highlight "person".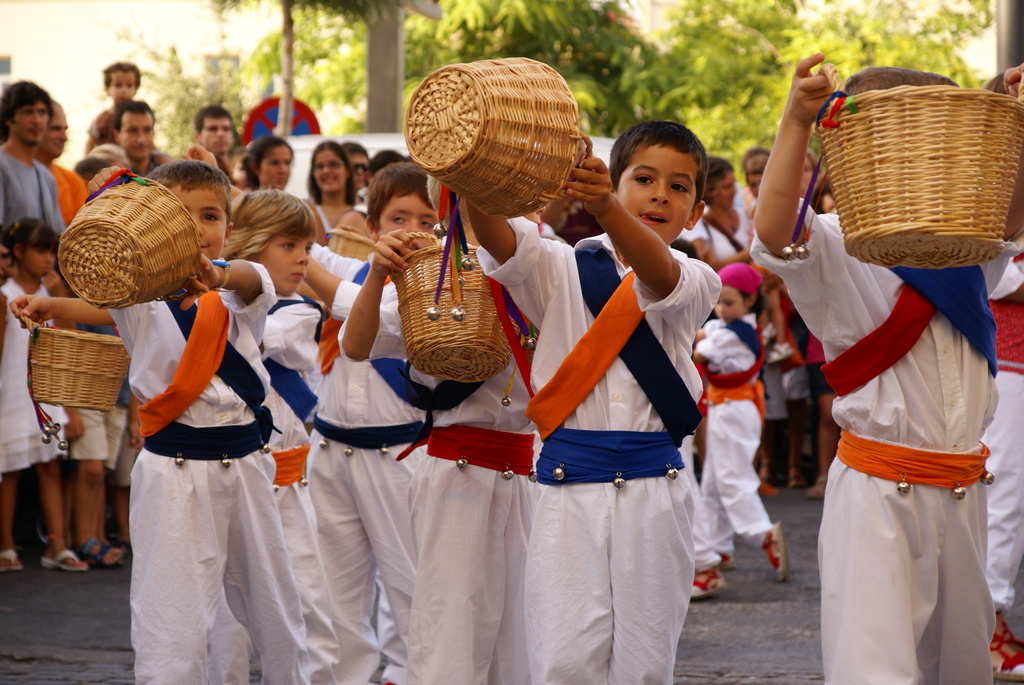
Highlighted region: x1=342, y1=139, x2=370, y2=187.
